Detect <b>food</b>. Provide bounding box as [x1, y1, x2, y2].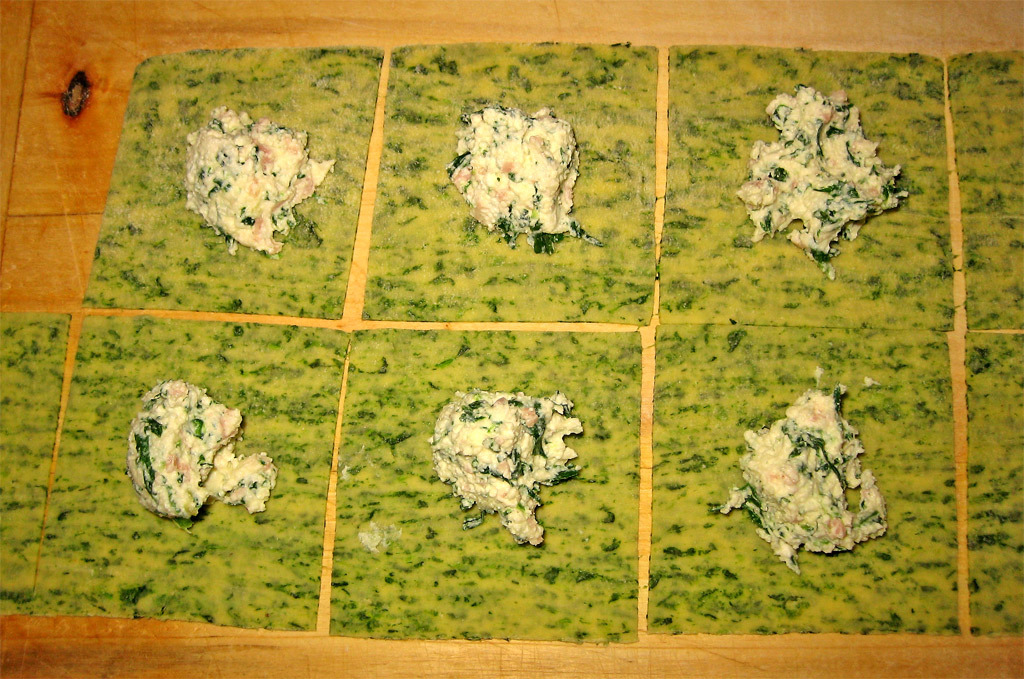
[184, 105, 342, 252].
